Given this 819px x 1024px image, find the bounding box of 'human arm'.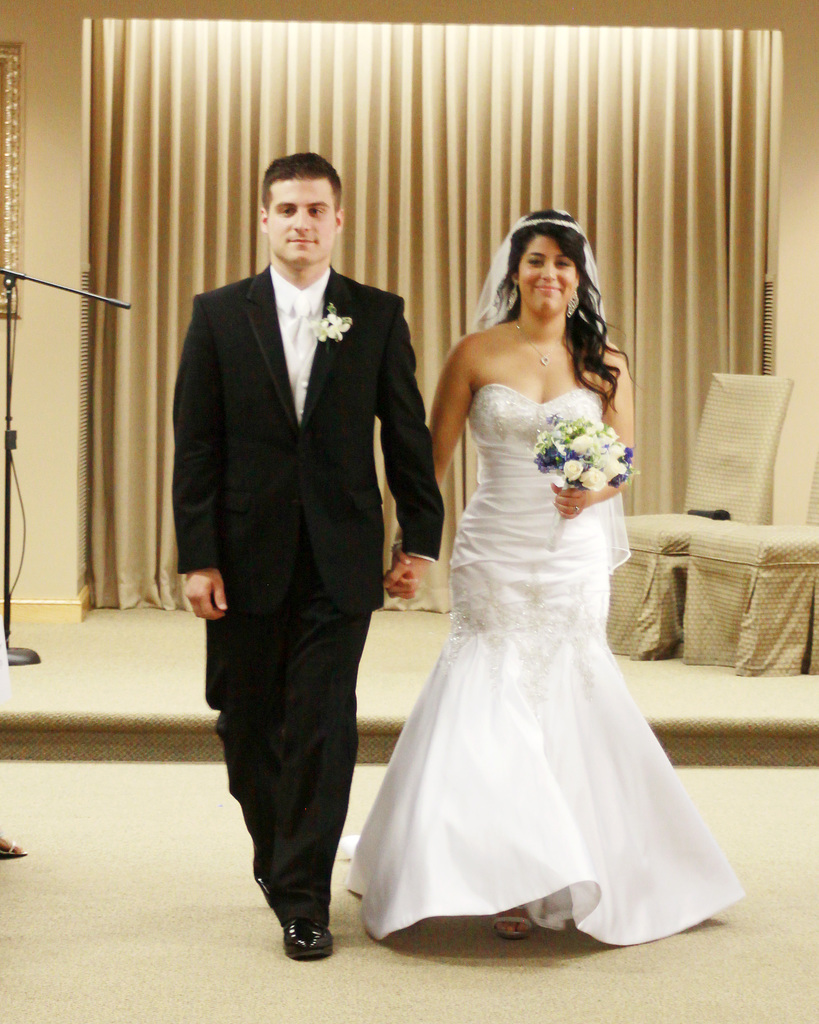
542:337:636:520.
